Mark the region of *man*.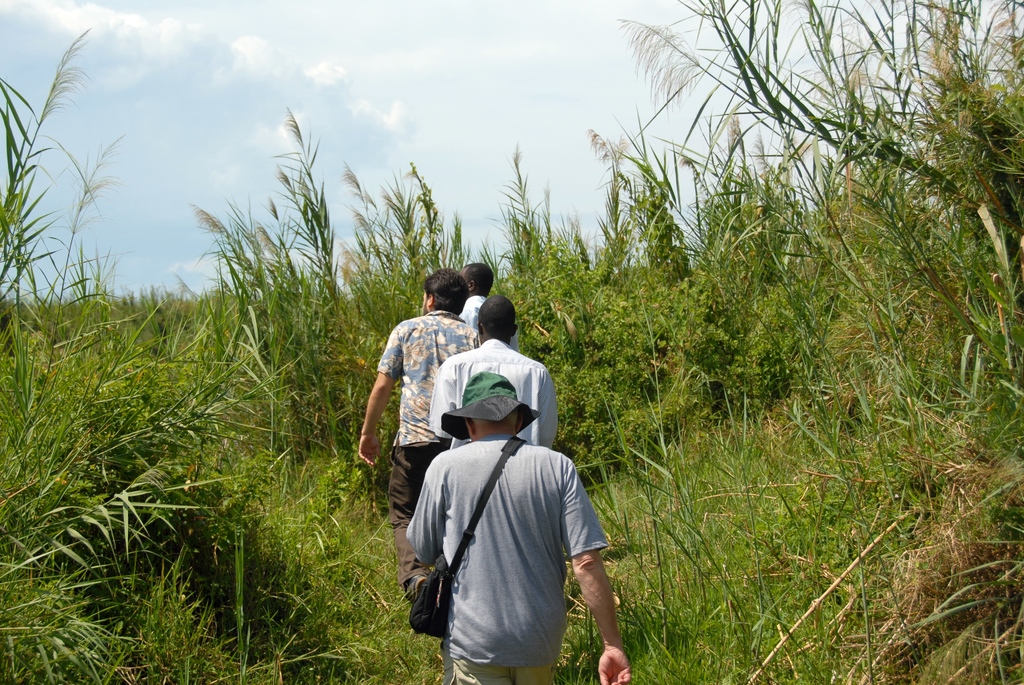
Region: (left=424, top=290, right=559, bottom=447).
